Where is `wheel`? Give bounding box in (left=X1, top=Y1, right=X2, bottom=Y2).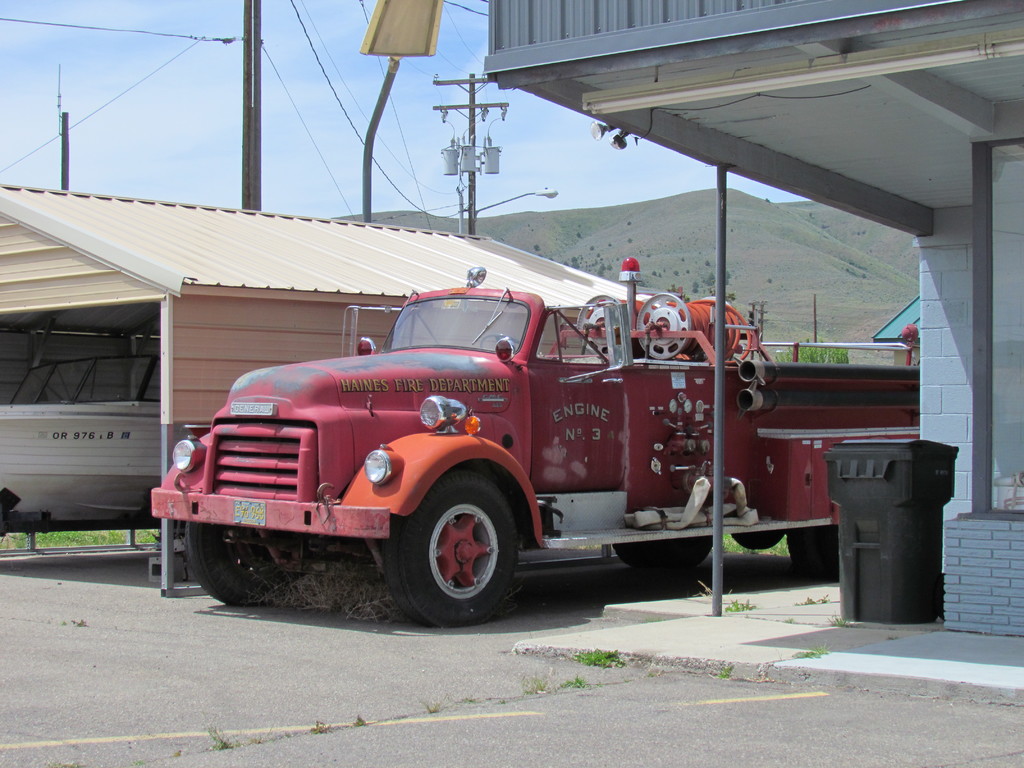
(left=390, top=483, right=529, bottom=620).
